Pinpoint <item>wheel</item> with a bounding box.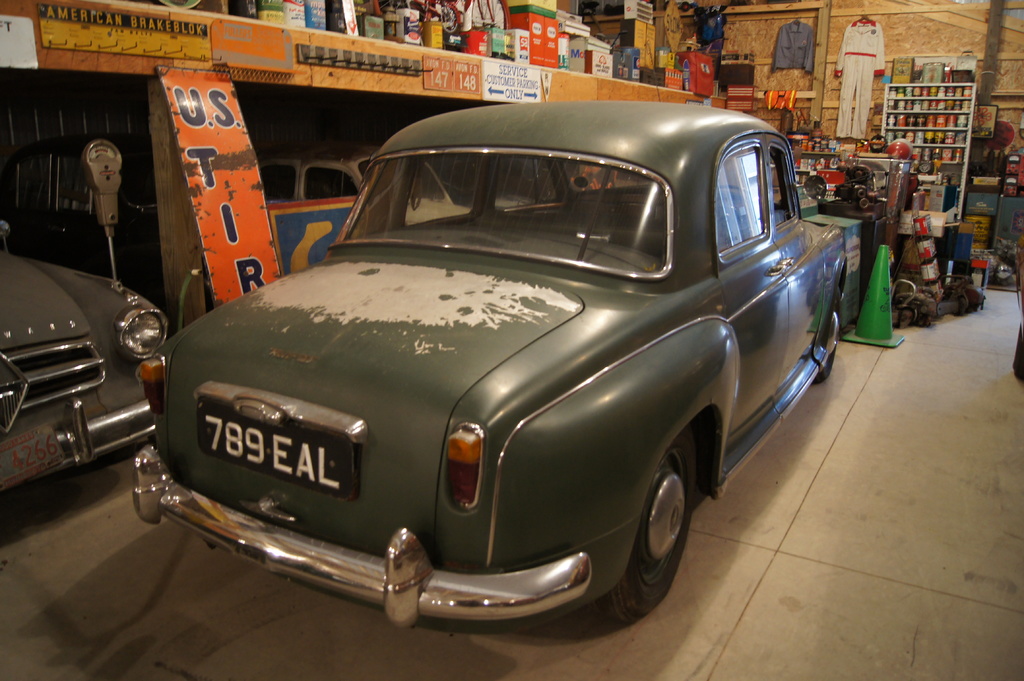
802 287 840 383.
